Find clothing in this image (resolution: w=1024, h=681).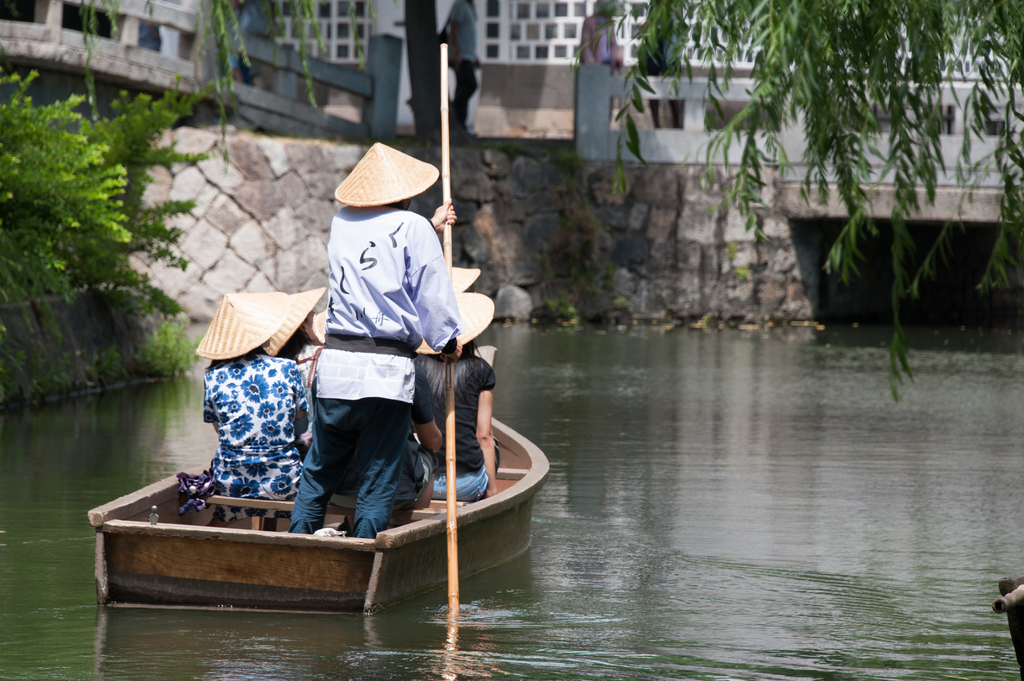
290,203,462,539.
